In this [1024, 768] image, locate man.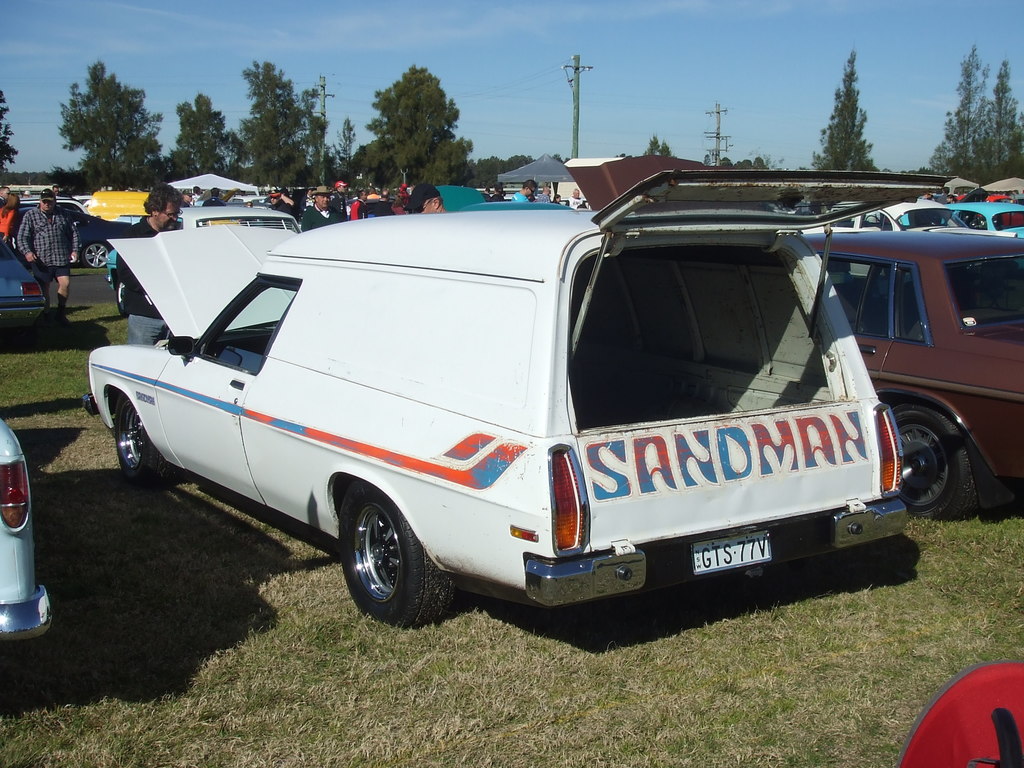
Bounding box: <region>369, 191, 381, 199</region>.
